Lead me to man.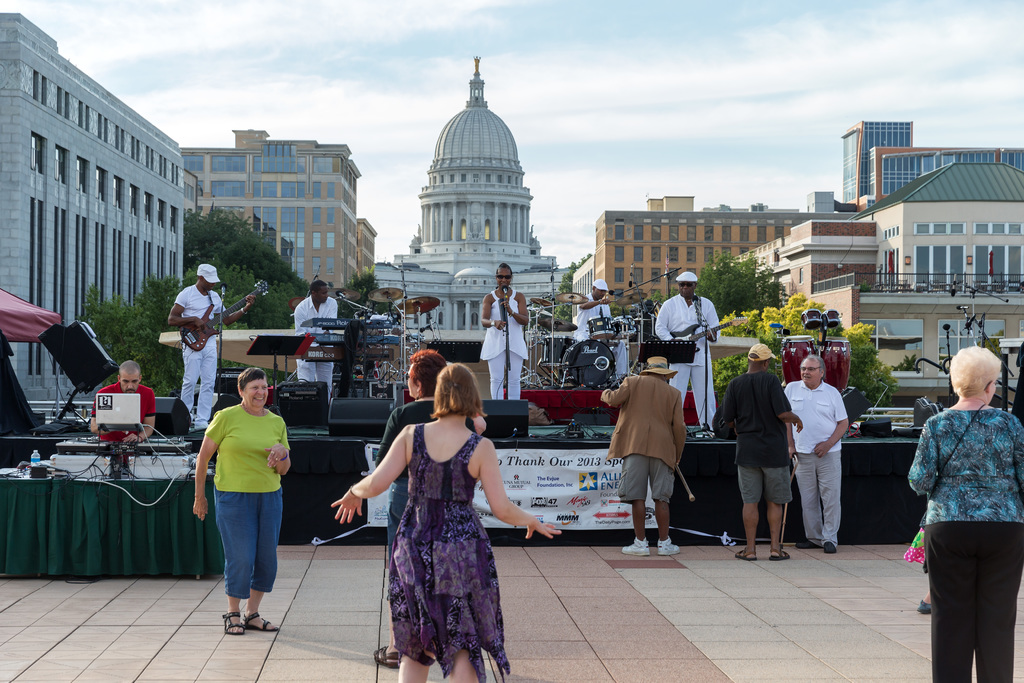
Lead to box(89, 359, 160, 443).
